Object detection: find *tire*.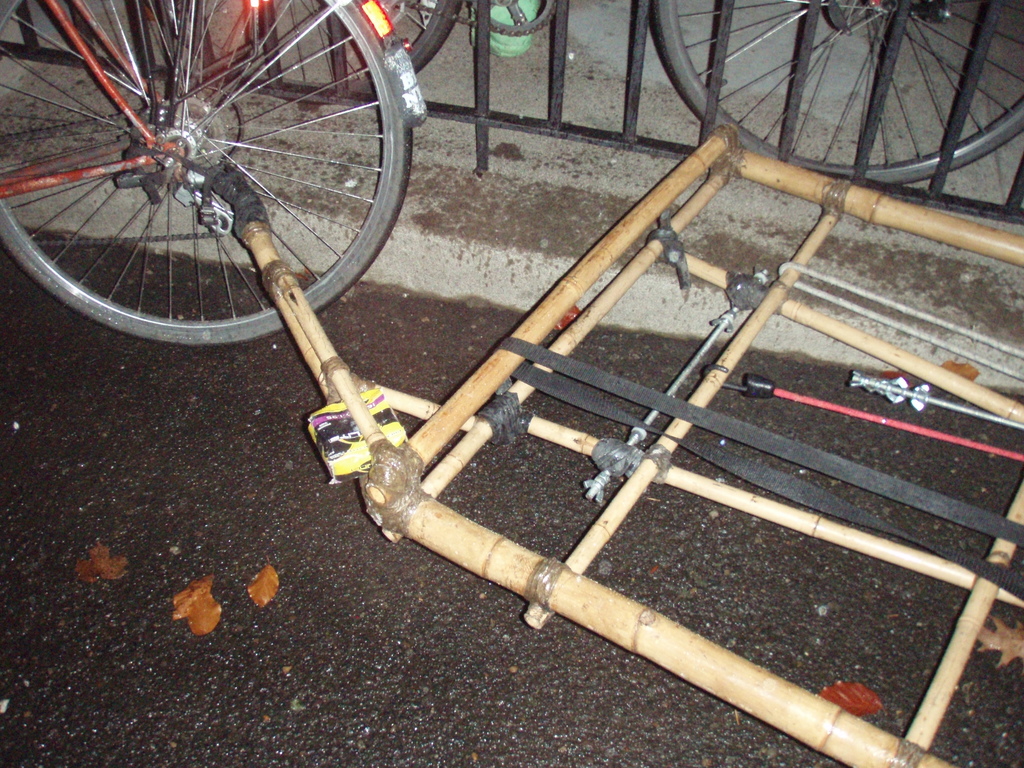
<box>172,0,460,99</box>.
